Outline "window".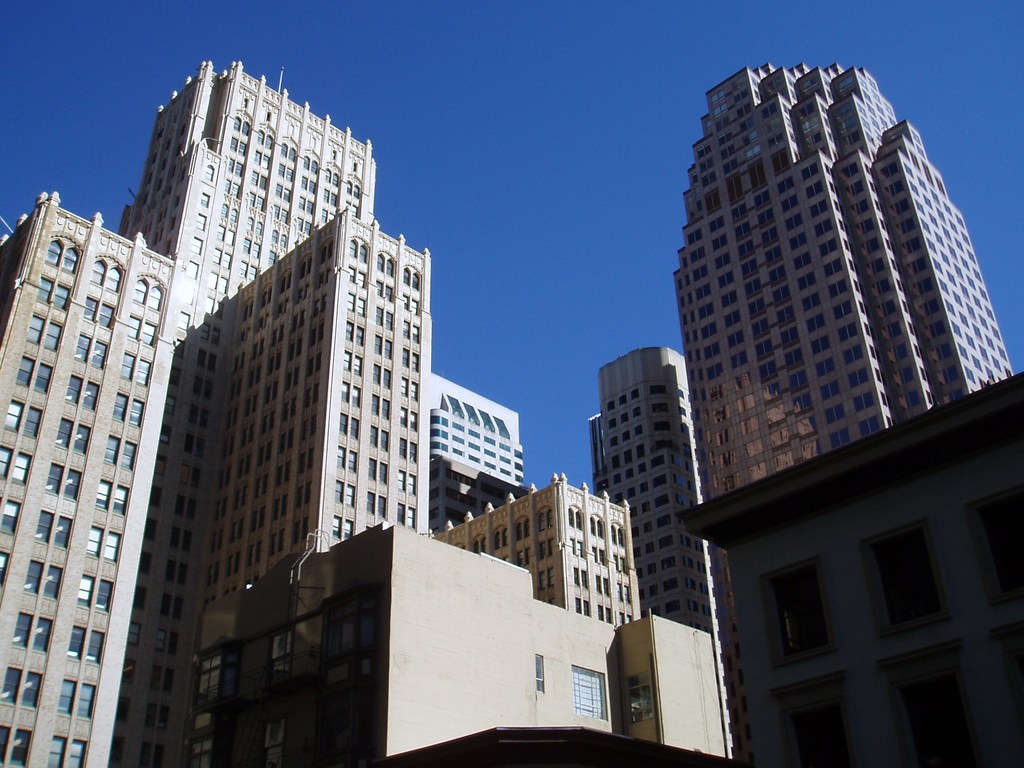
Outline: (24,560,44,593).
